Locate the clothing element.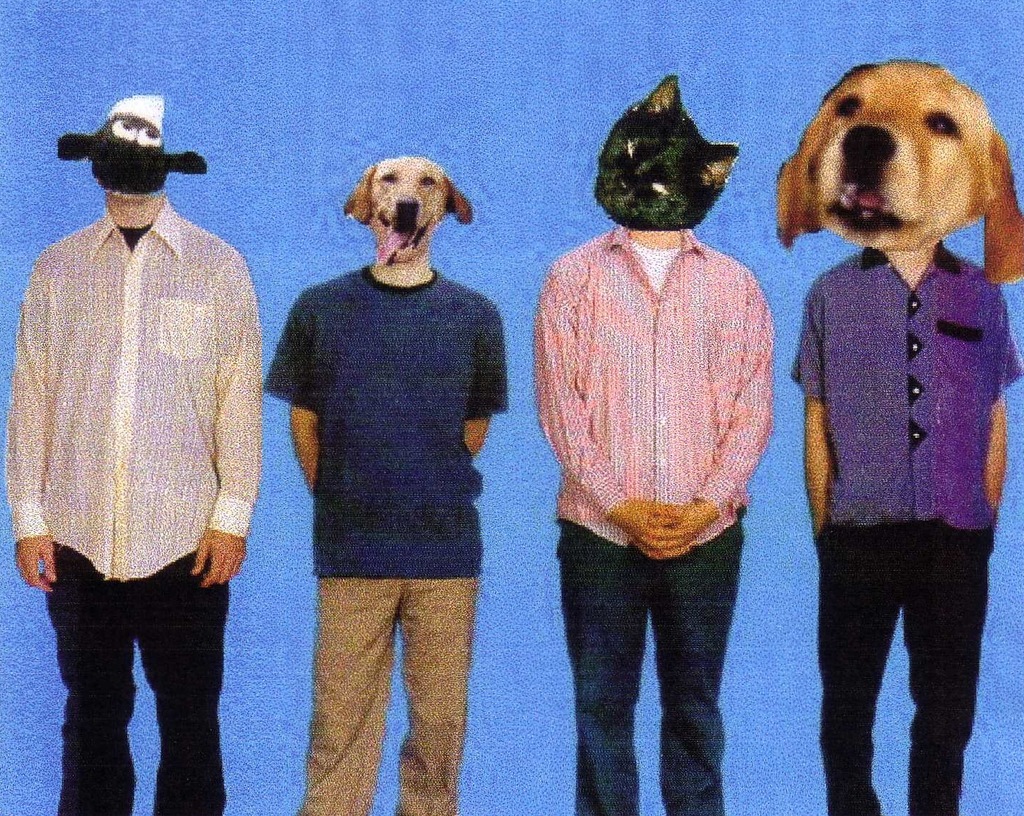
Element bbox: bbox(538, 225, 745, 815).
